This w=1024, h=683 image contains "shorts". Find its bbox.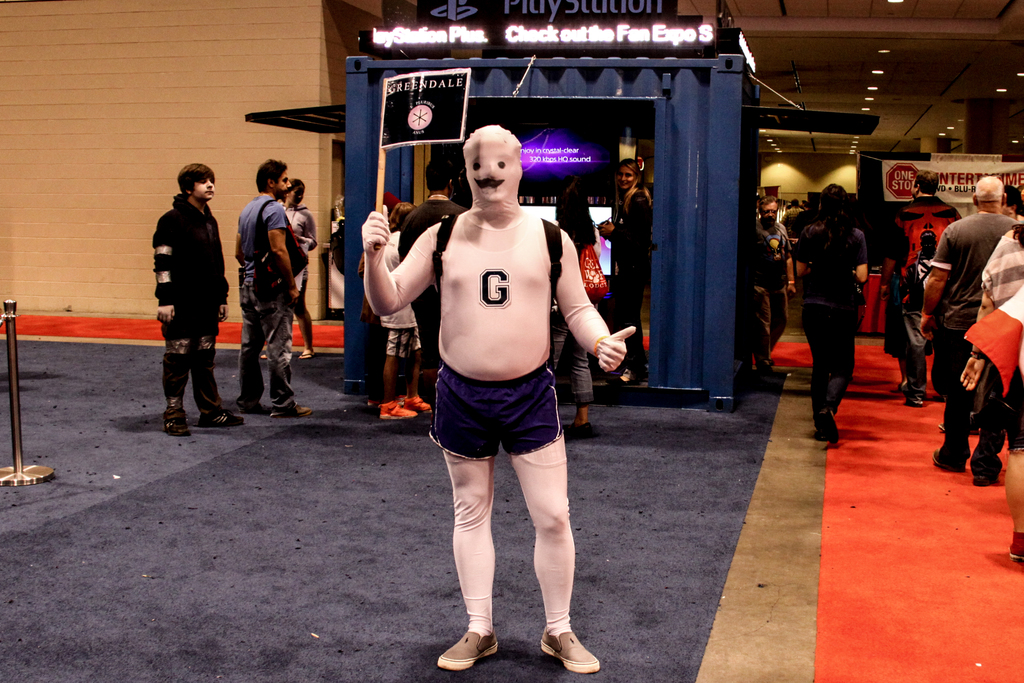
(left=290, top=268, right=309, bottom=309).
